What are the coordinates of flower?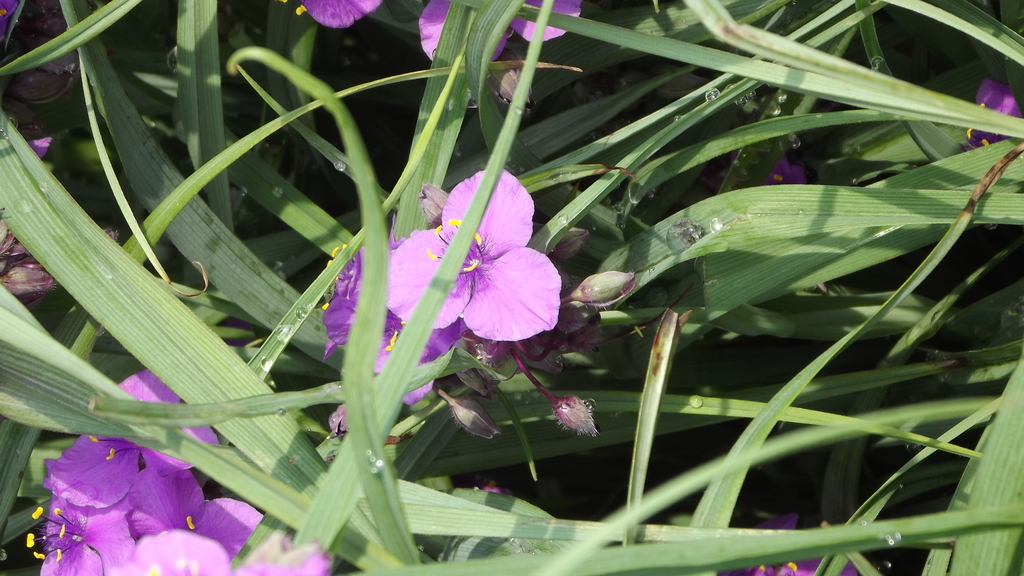
407:161:563:350.
